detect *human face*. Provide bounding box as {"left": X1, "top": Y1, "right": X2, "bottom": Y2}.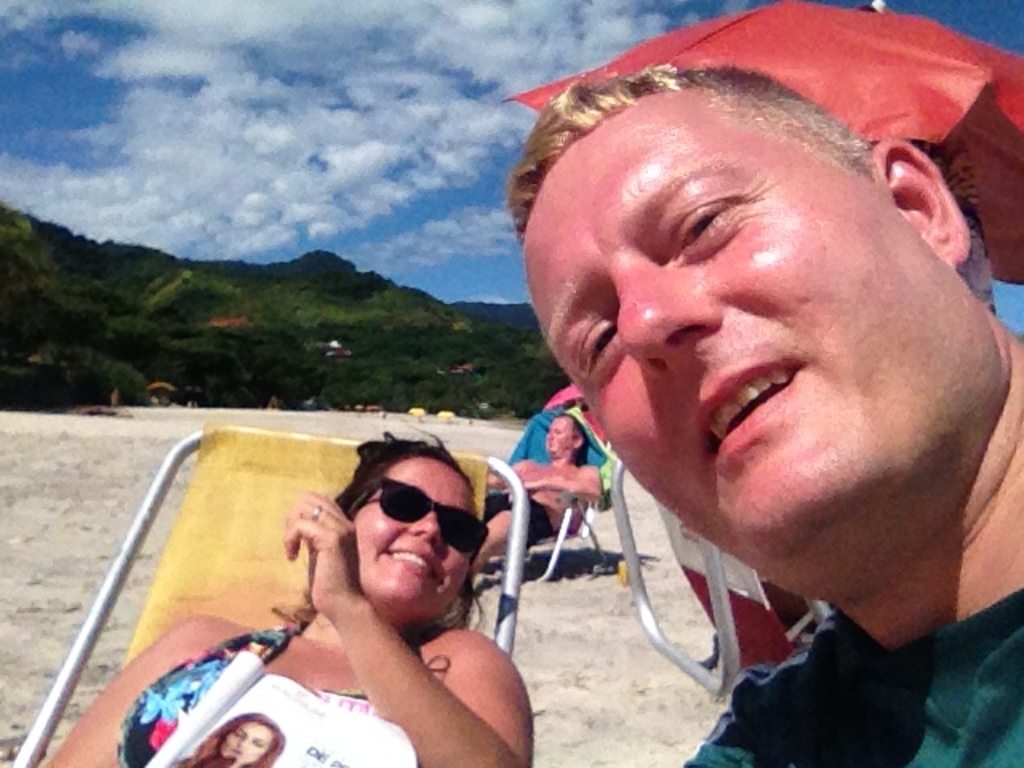
{"left": 221, "top": 718, "right": 274, "bottom": 763}.
